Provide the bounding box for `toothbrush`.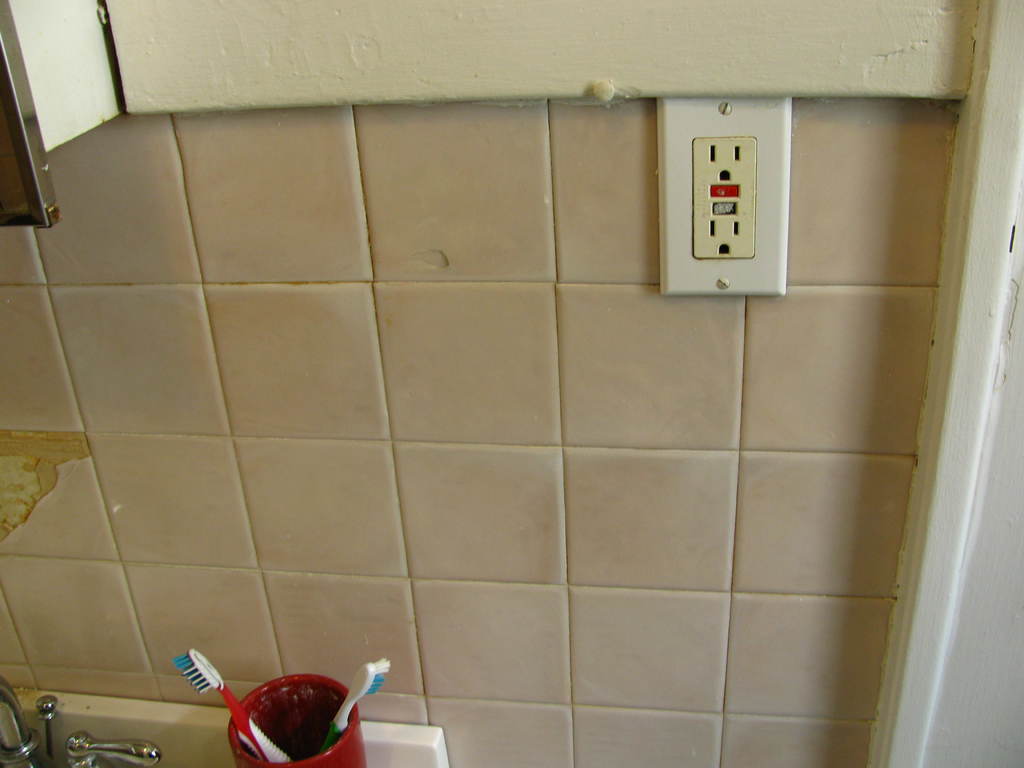
[x1=325, y1=661, x2=391, y2=746].
